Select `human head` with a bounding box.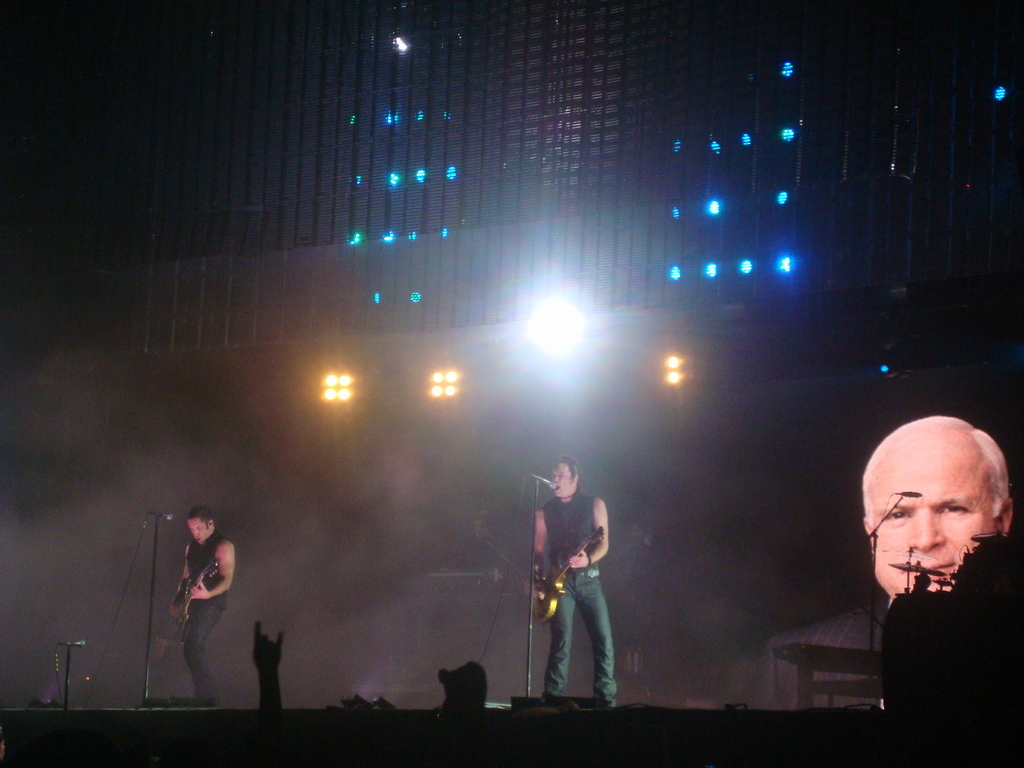
select_region(857, 419, 1004, 573).
